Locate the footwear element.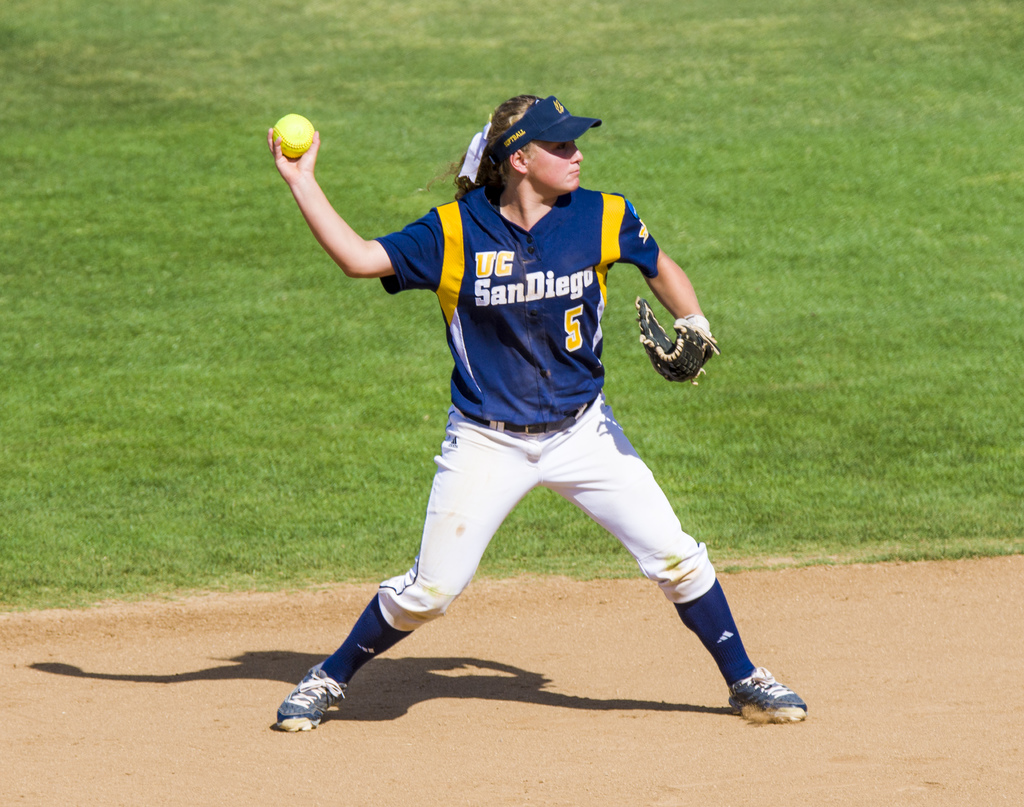
Element bbox: x1=272 y1=667 x2=358 y2=744.
